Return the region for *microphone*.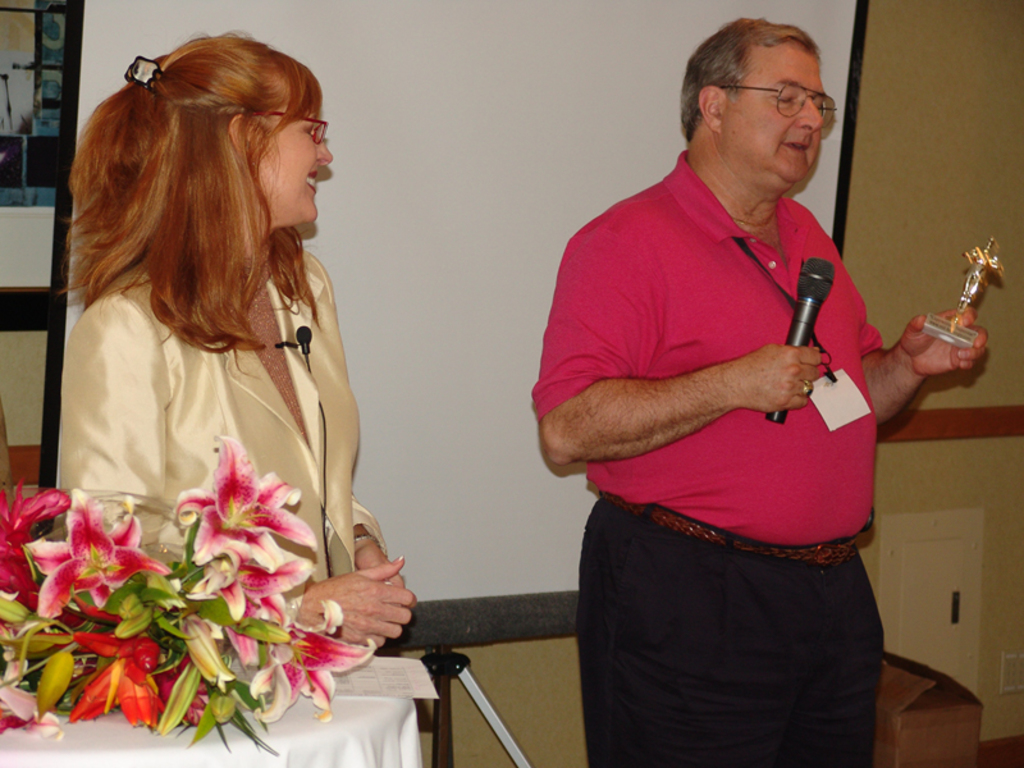
x1=763 y1=256 x2=836 y2=424.
